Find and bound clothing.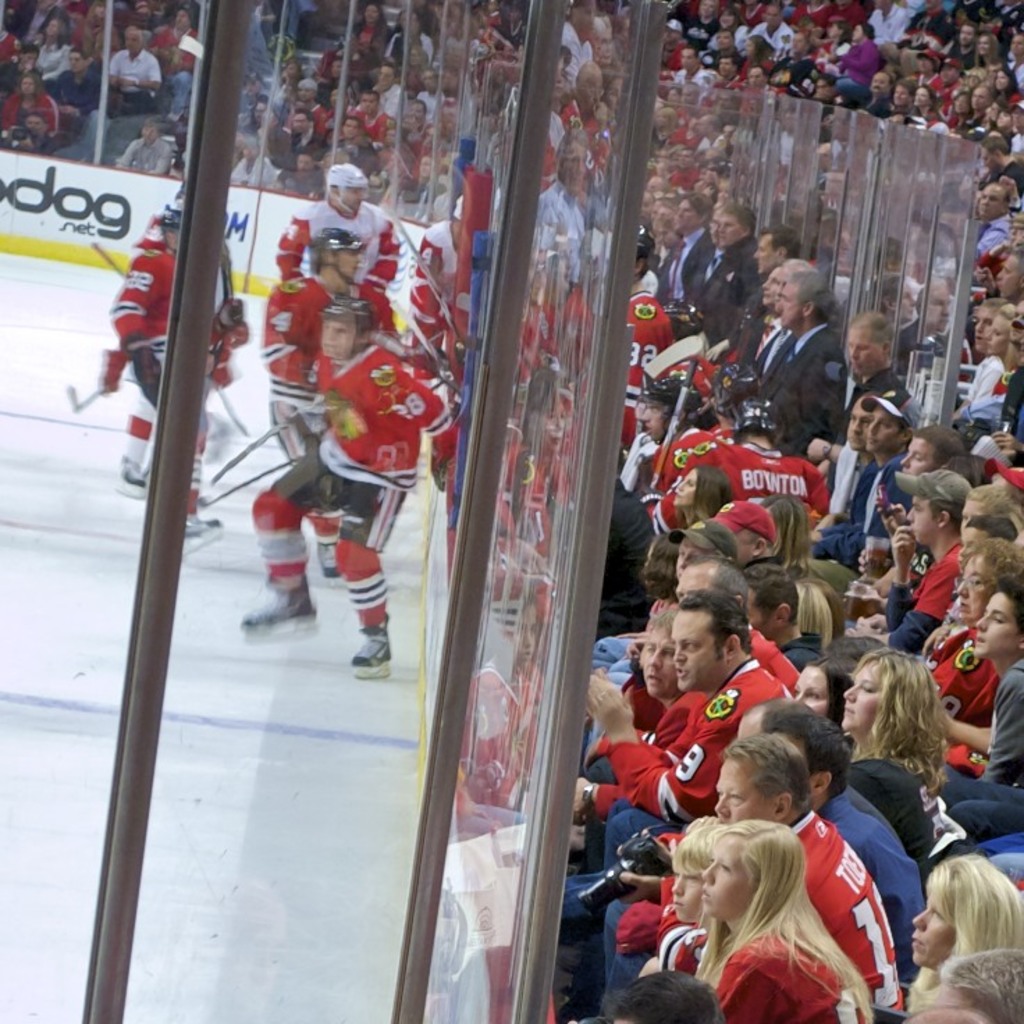
Bound: 408 217 469 360.
